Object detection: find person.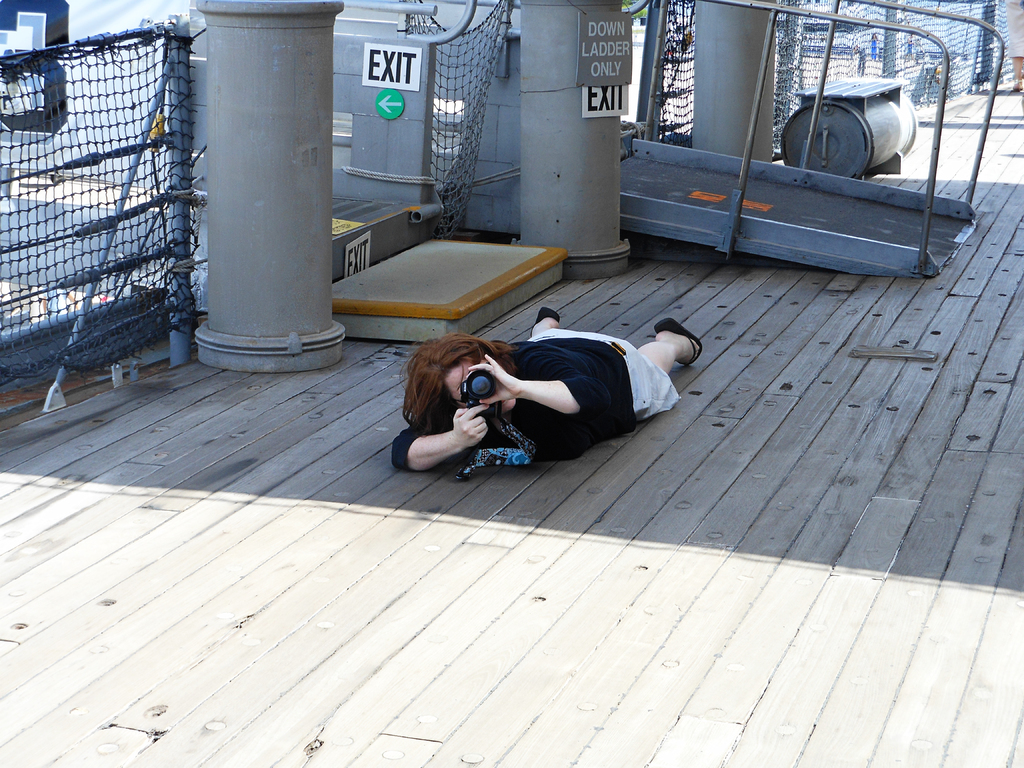
bbox=[1002, 0, 1023, 92].
